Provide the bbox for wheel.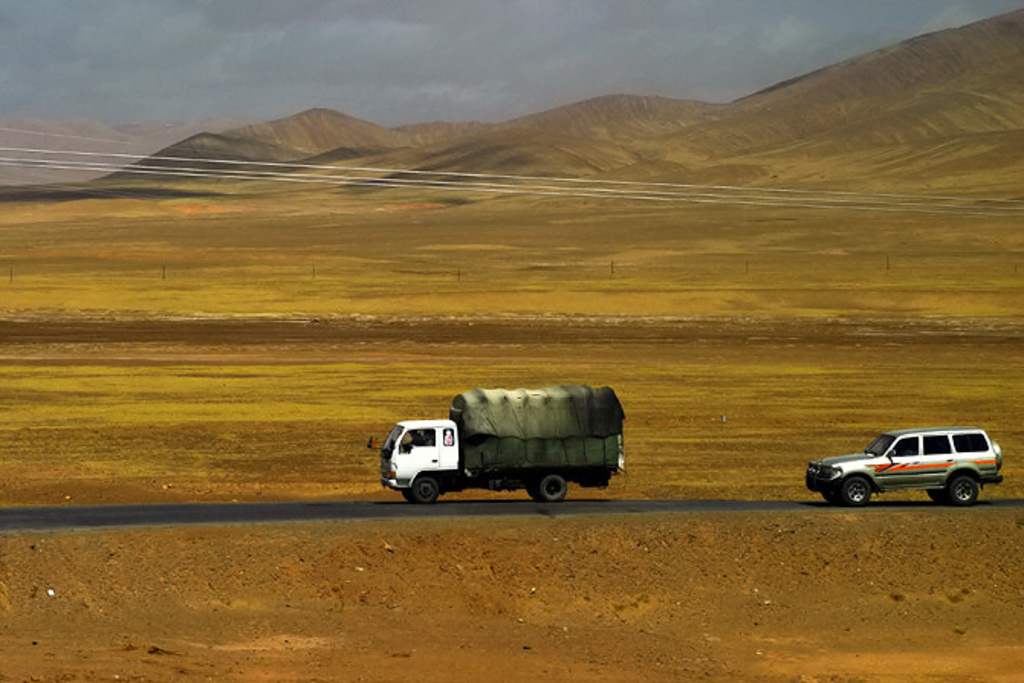
pyautogui.locateOnScreen(941, 472, 980, 512).
